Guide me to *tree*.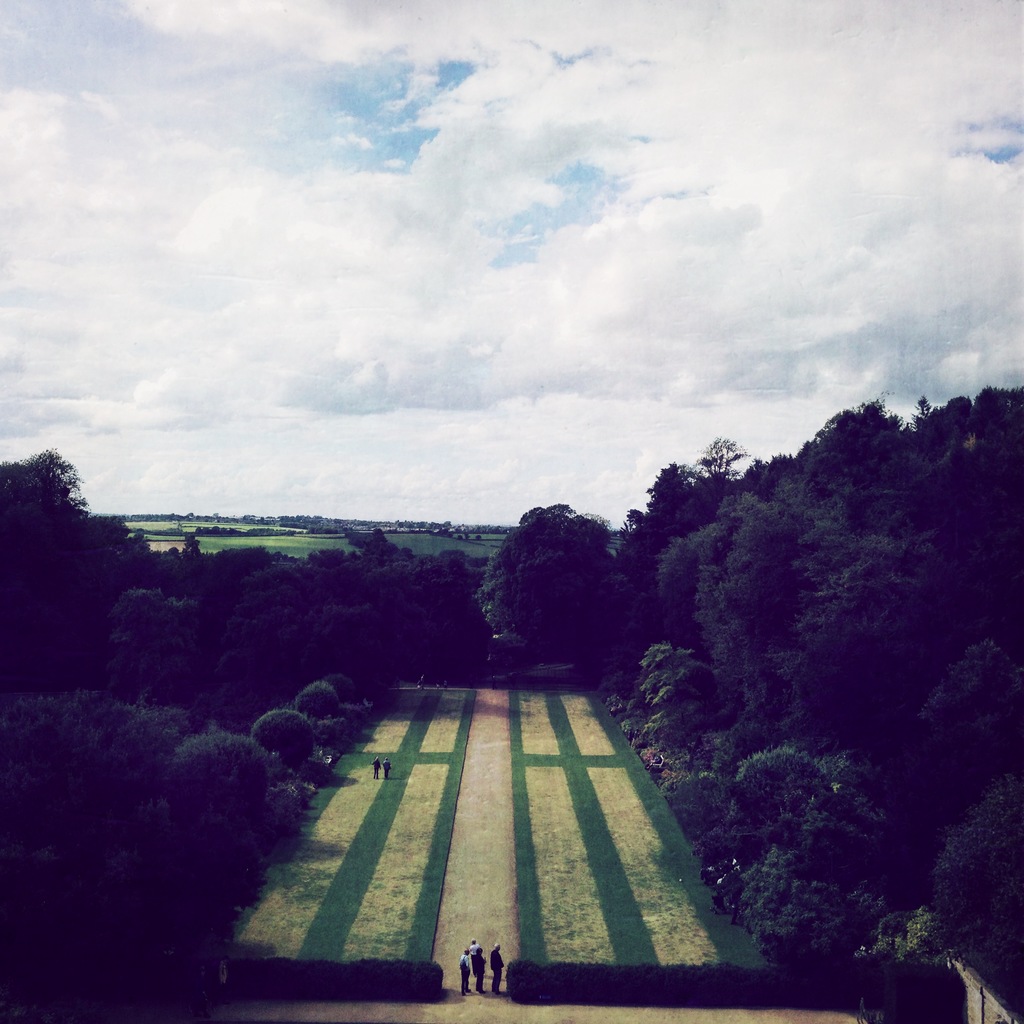
Guidance: left=468, top=493, right=648, bottom=673.
